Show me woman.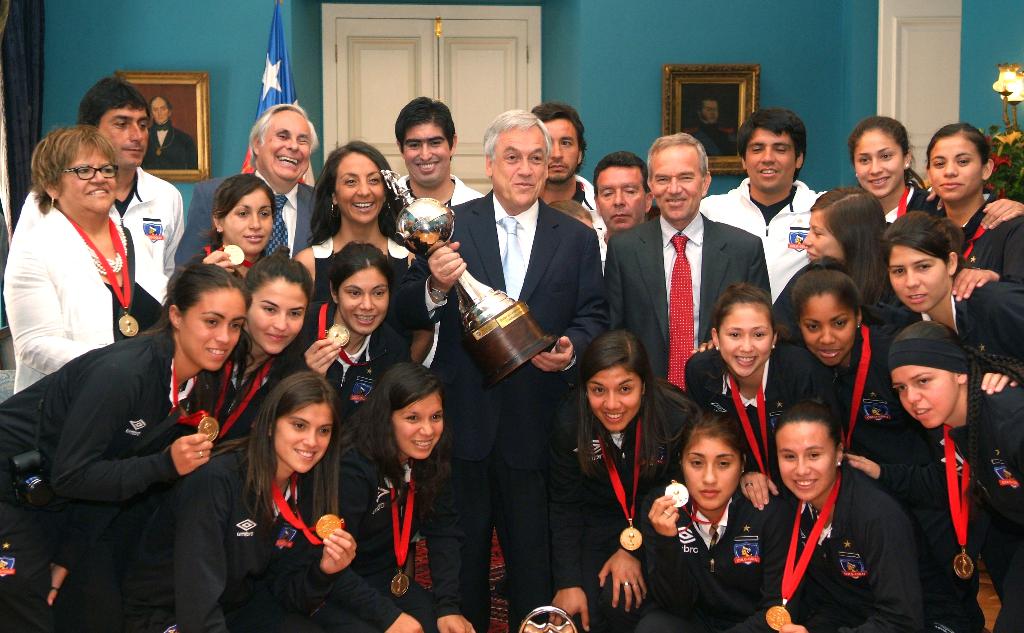
woman is here: 786:255:928:495.
